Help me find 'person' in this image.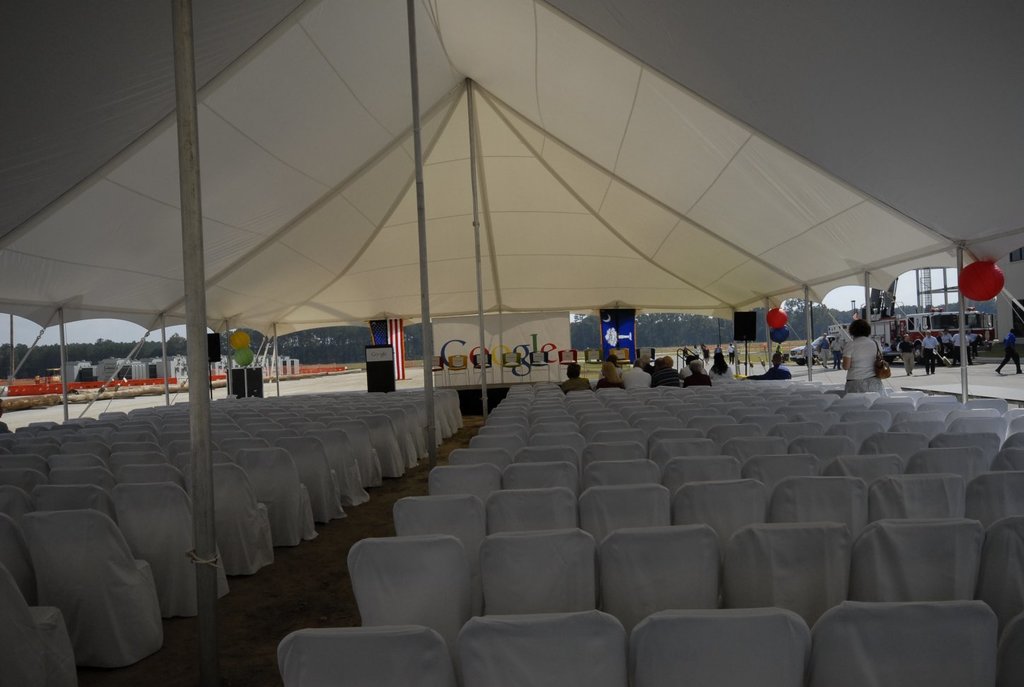
Found it: box=[950, 329, 968, 368].
